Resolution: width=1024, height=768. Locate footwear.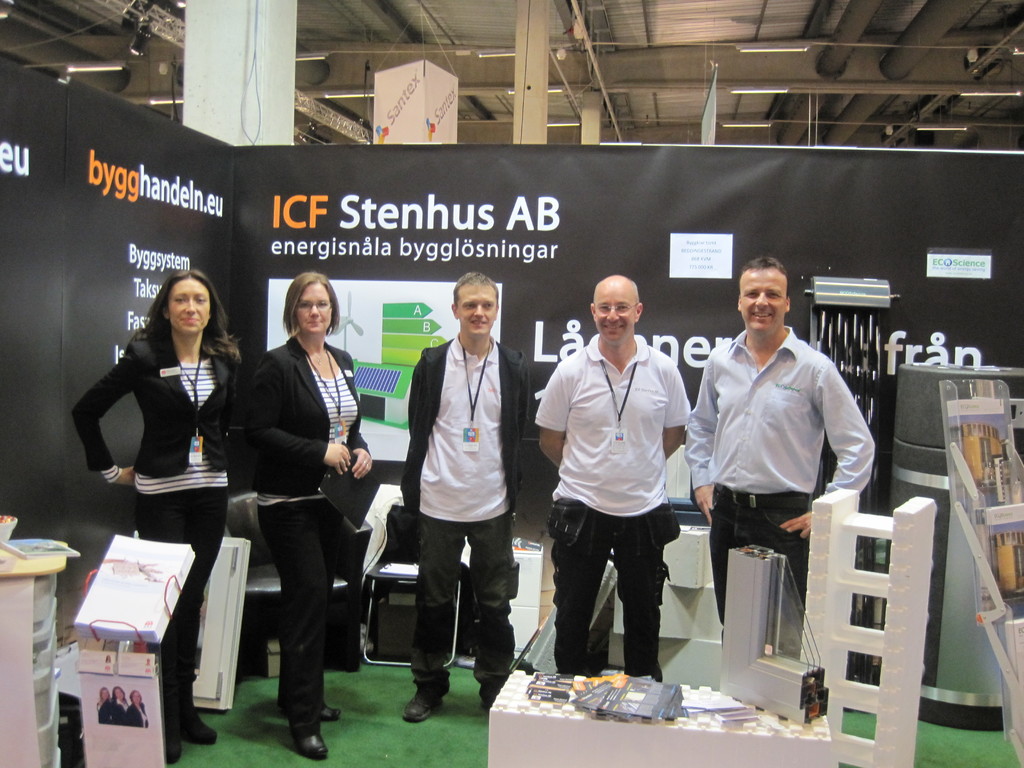
bbox(177, 712, 218, 744).
